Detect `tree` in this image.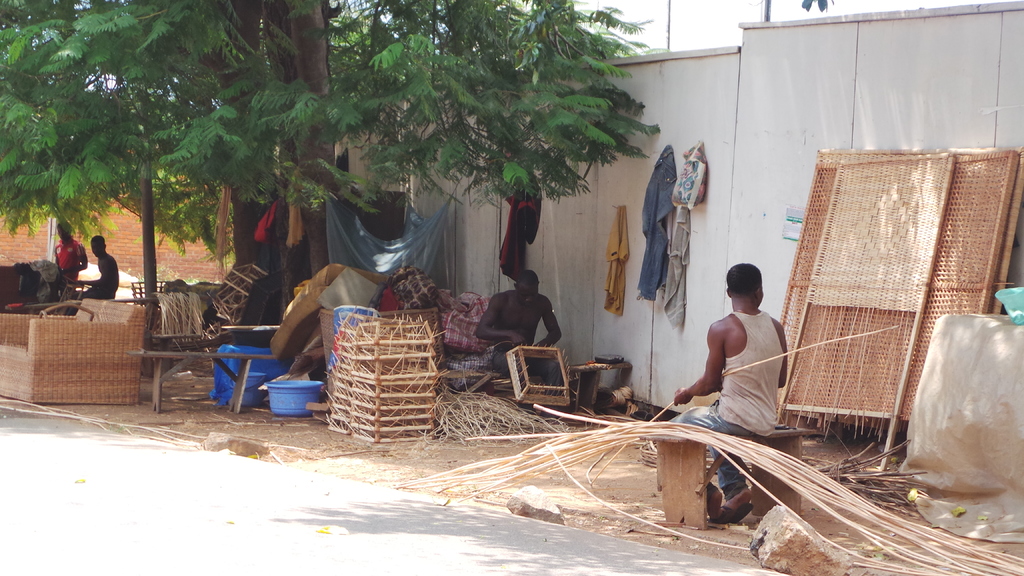
Detection: box(0, 0, 665, 379).
